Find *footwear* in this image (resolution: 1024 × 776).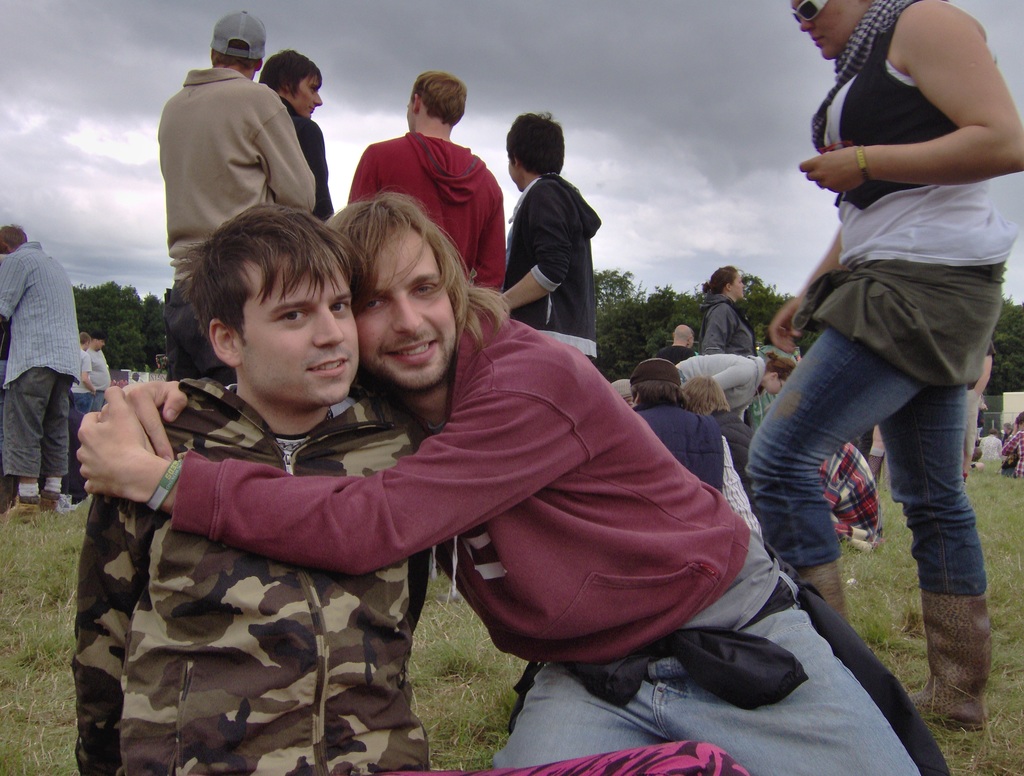
[x1=43, y1=495, x2=60, y2=513].
